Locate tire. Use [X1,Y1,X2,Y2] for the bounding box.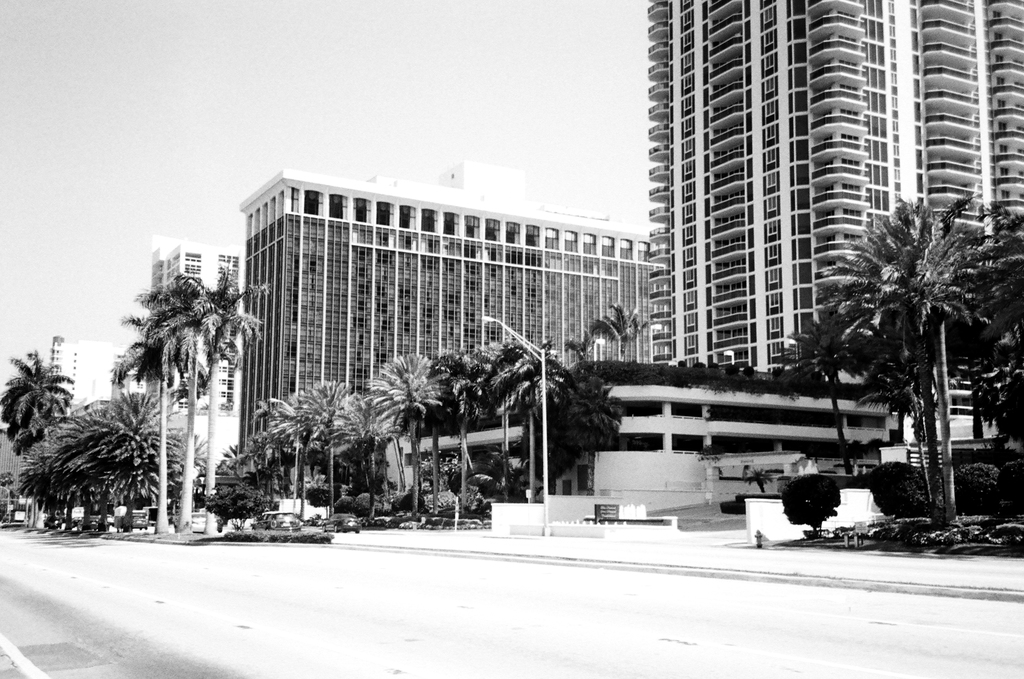
[339,528,347,534].
